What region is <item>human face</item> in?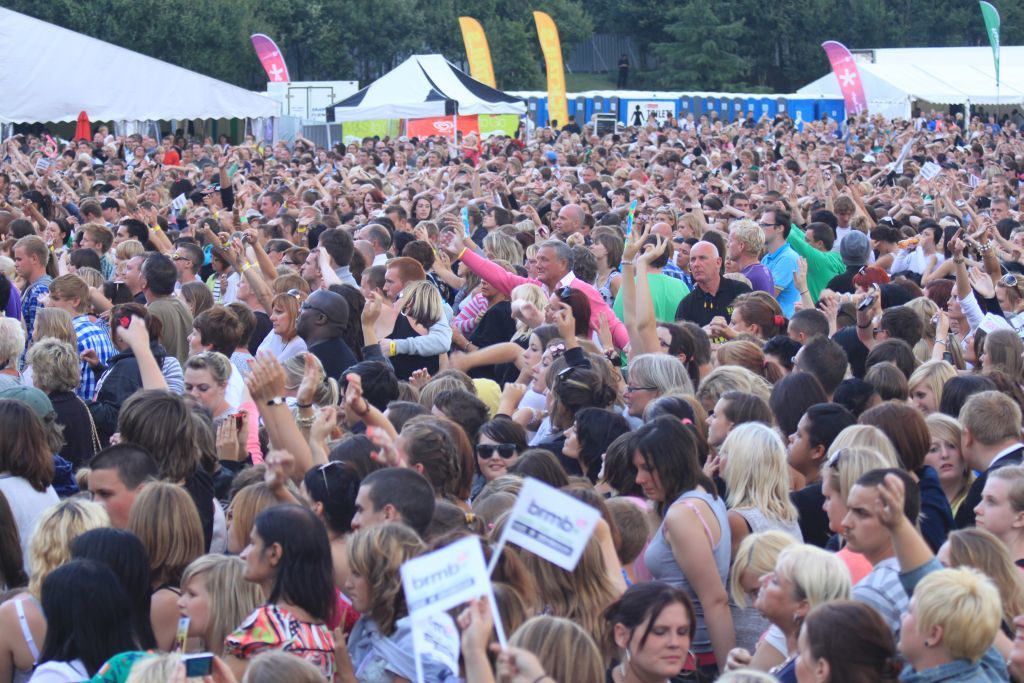
<bbox>336, 199, 355, 213</bbox>.
